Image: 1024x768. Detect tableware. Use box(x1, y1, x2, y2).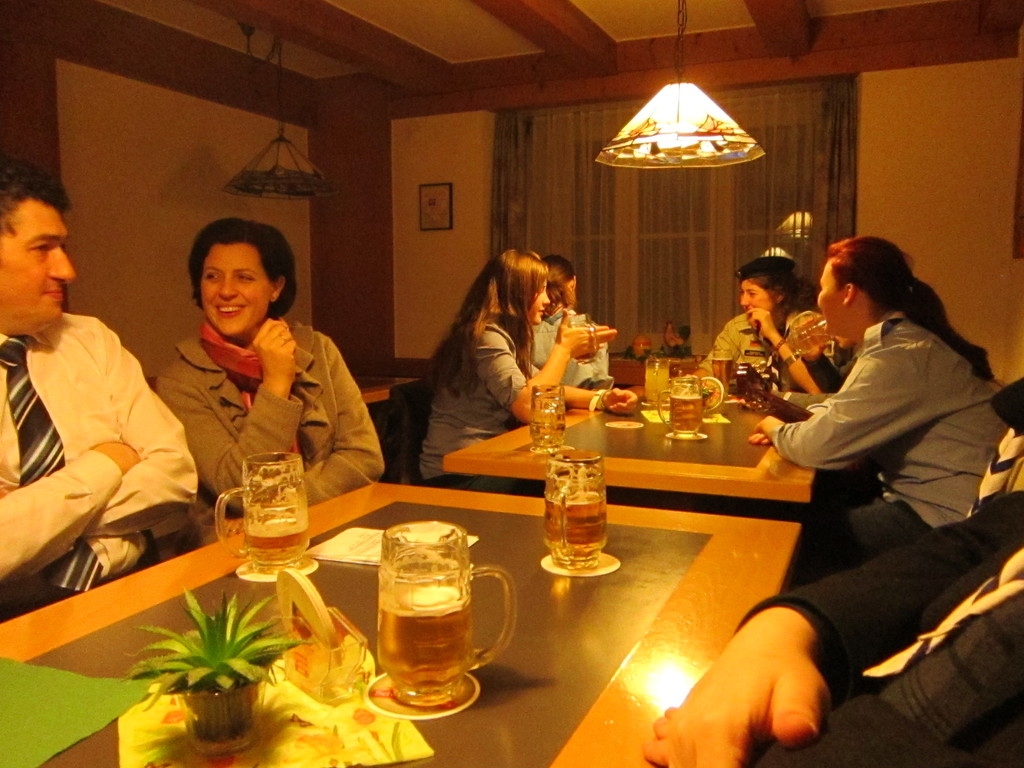
box(212, 452, 308, 575).
